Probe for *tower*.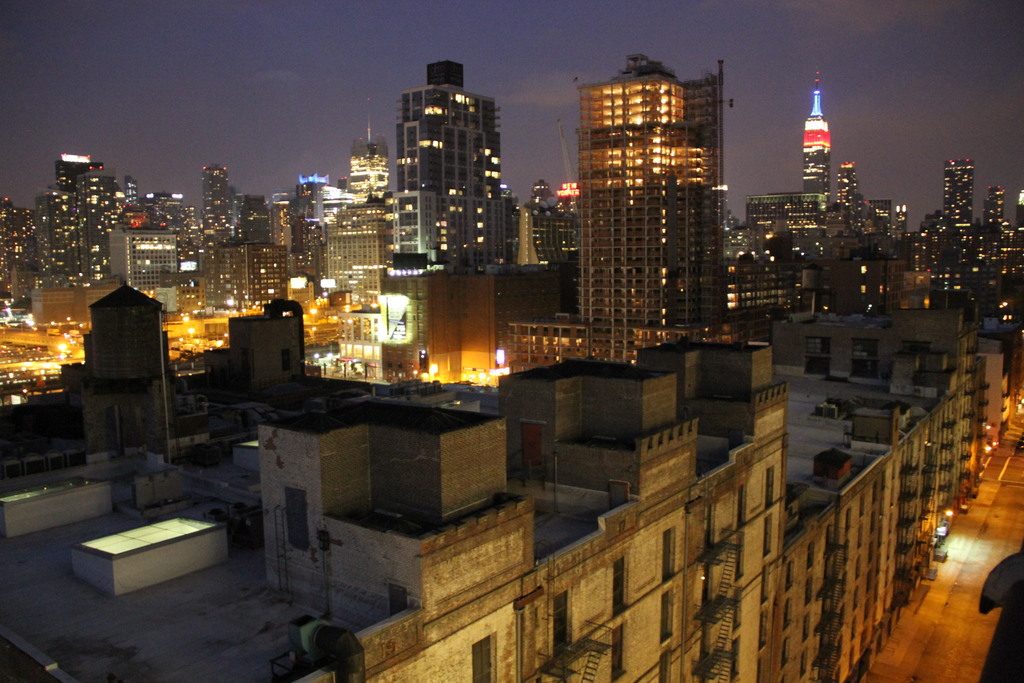
Probe result: pyautogui.locateOnScreen(556, 40, 761, 337).
